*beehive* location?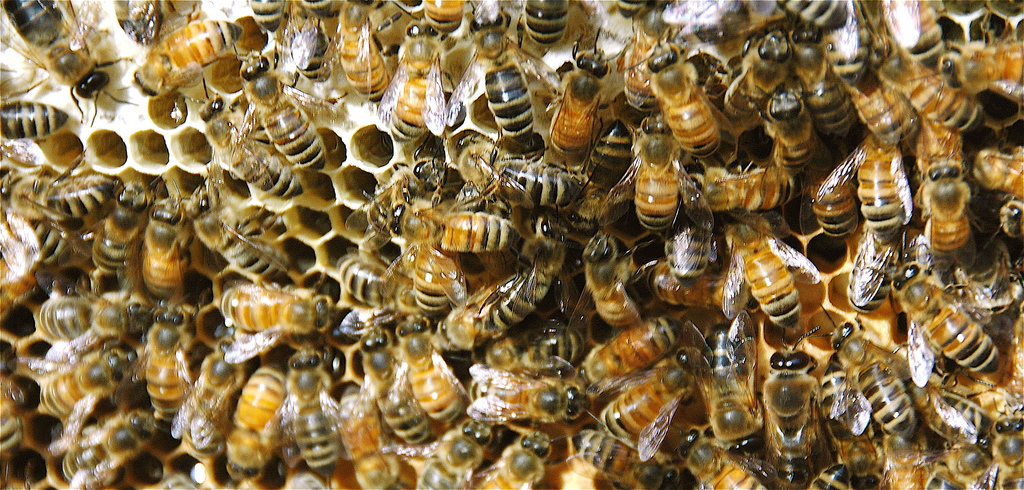
{"left": 0, "top": 0, "right": 1023, "bottom": 489}
